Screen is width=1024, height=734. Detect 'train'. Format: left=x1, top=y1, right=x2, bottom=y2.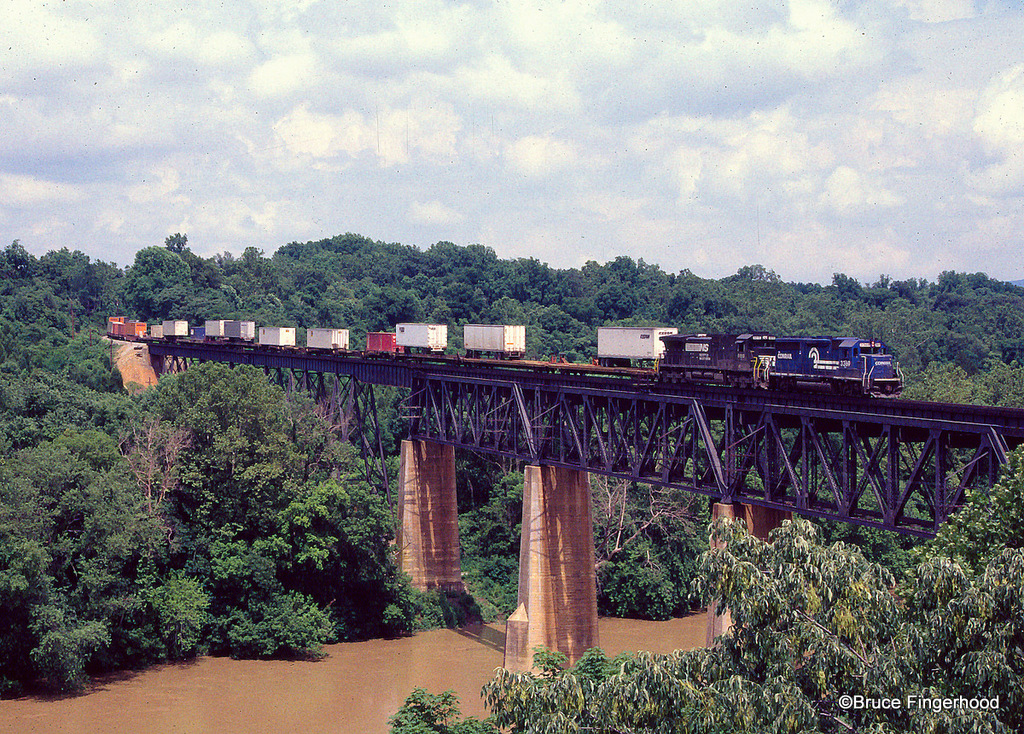
left=106, top=315, right=905, bottom=399.
